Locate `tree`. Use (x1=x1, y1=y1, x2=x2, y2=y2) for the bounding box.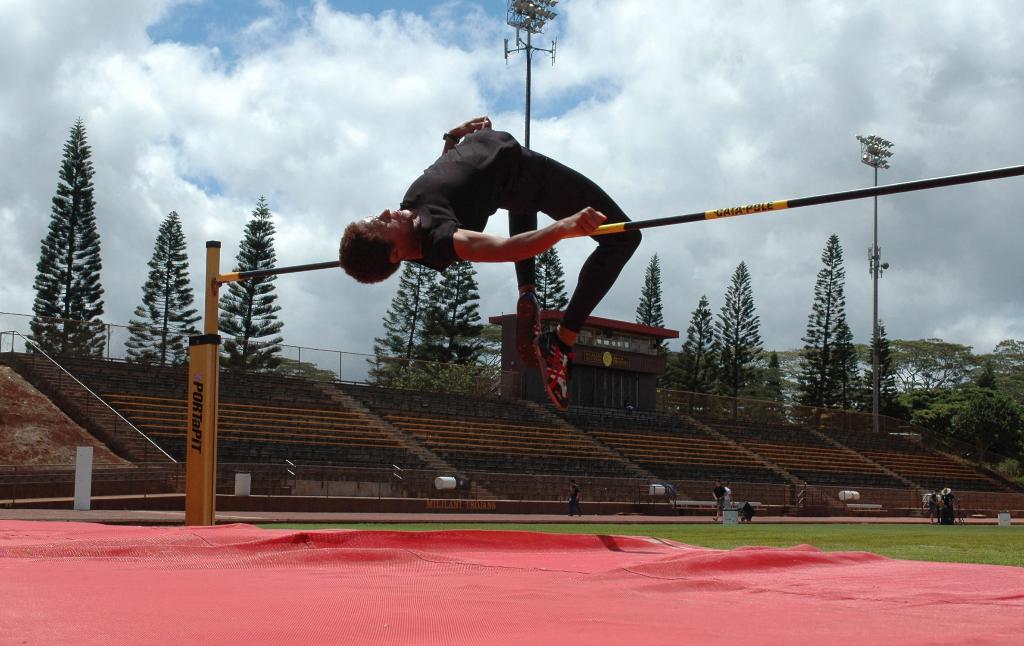
(x1=979, y1=338, x2=1023, y2=403).
